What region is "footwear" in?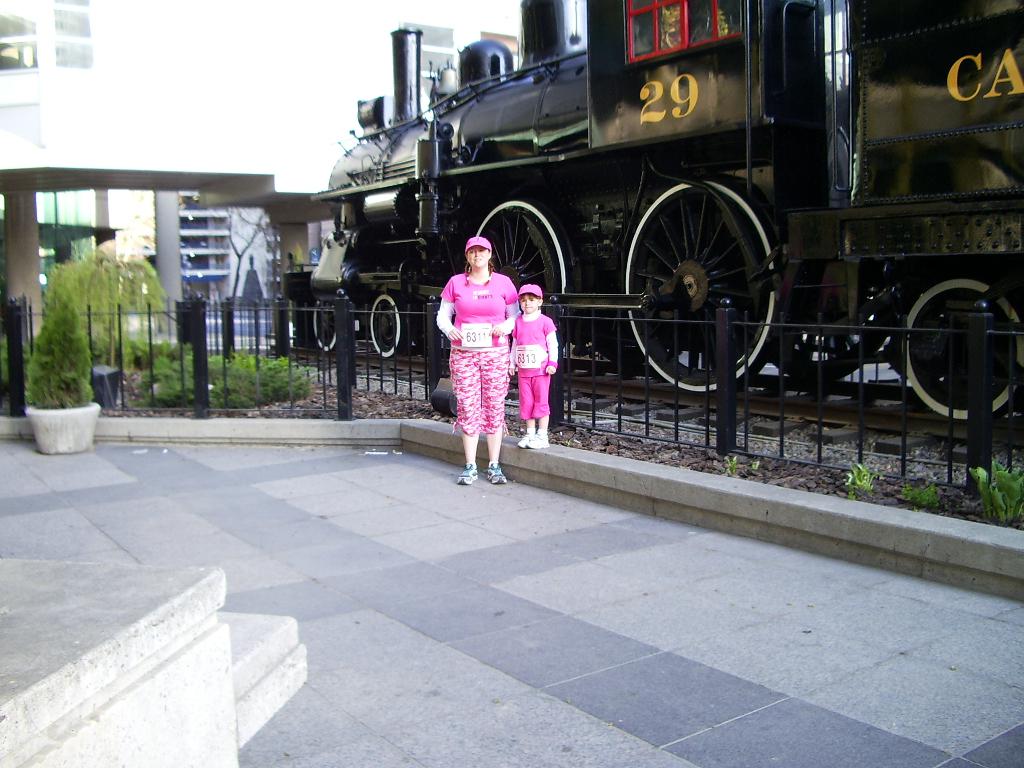
[left=486, top=461, right=509, bottom=488].
